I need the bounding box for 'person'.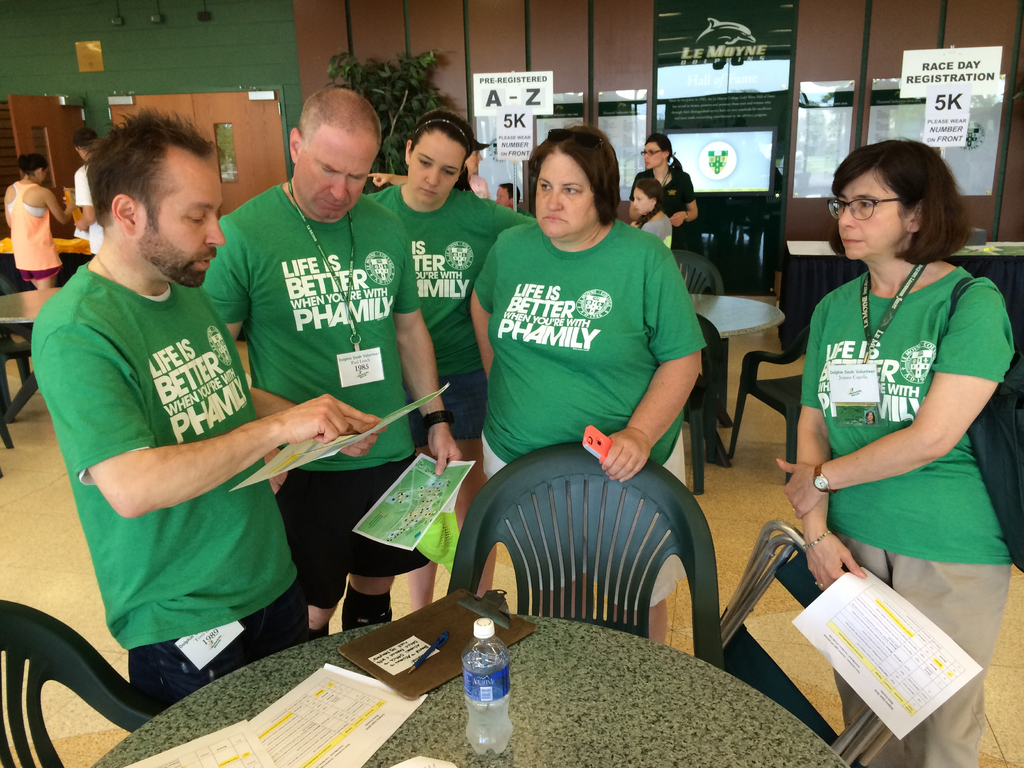
Here it is: pyautogui.locateOnScreen(1, 144, 74, 292).
